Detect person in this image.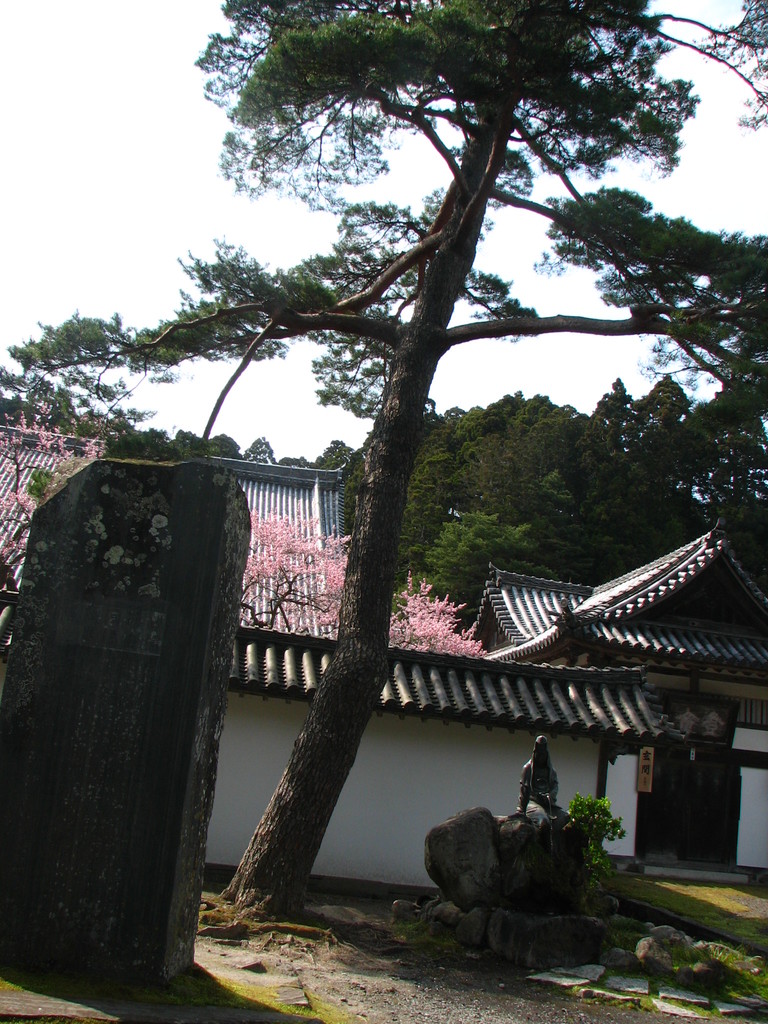
Detection: {"left": 518, "top": 727, "right": 574, "bottom": 824}.
